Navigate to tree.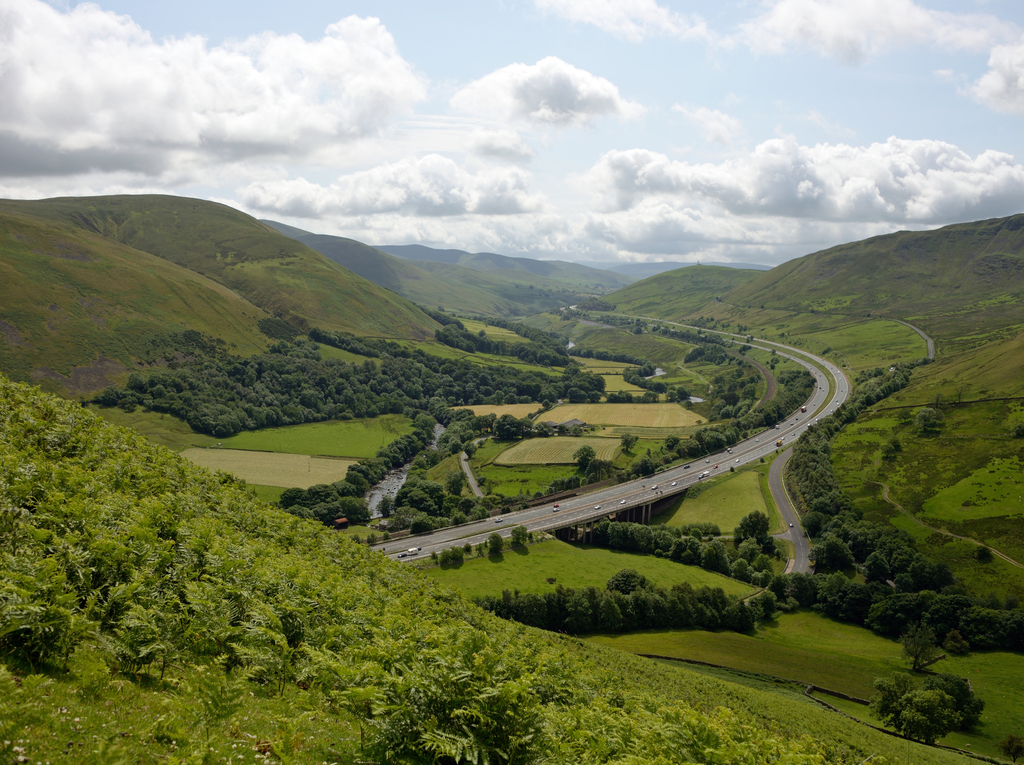
Navigation target: 877,435,909,461.
